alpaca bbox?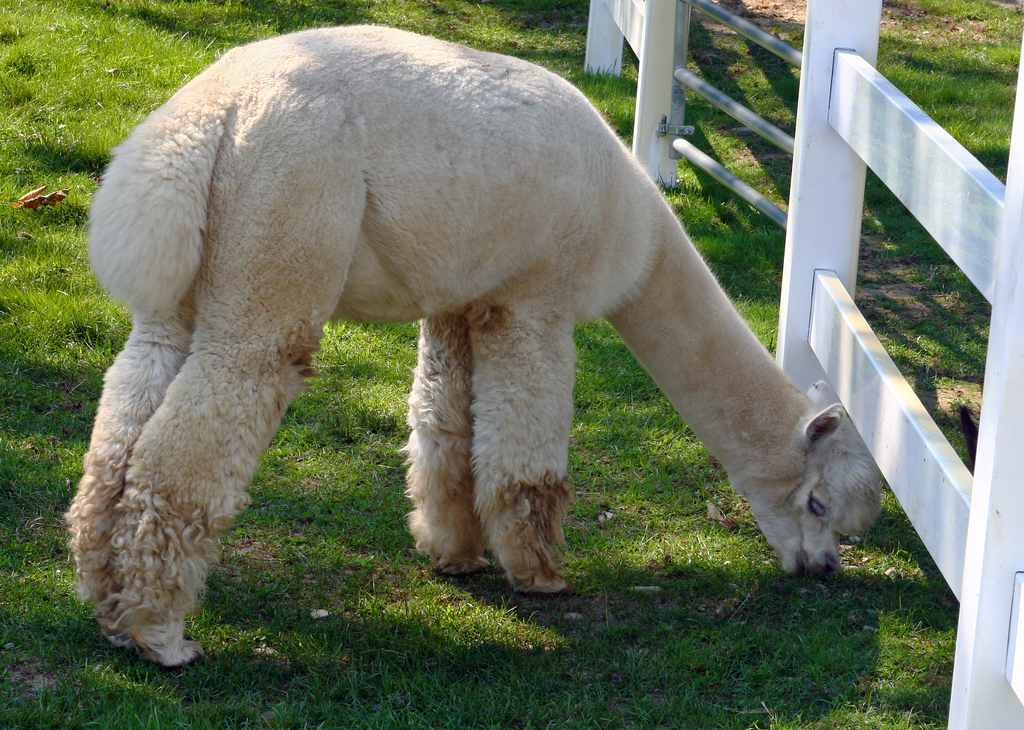
61 20 876 669
